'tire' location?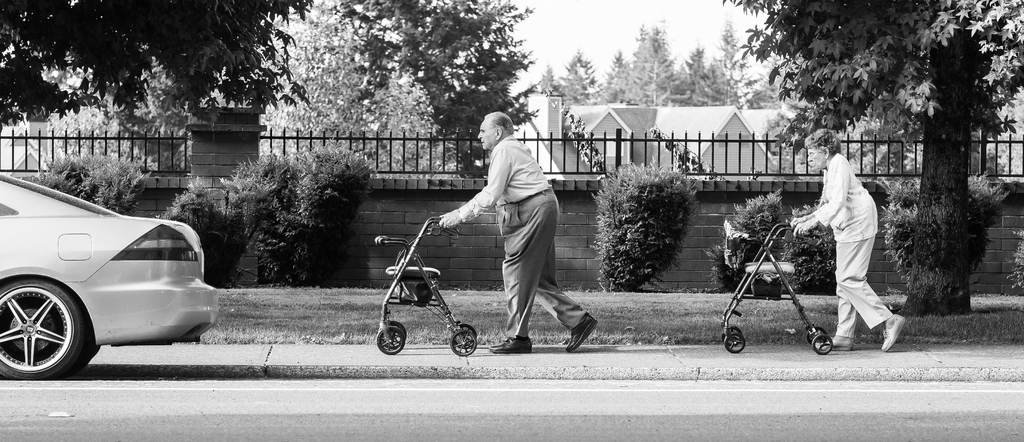
<bbox>454, 333, 477, 356</bbox>
